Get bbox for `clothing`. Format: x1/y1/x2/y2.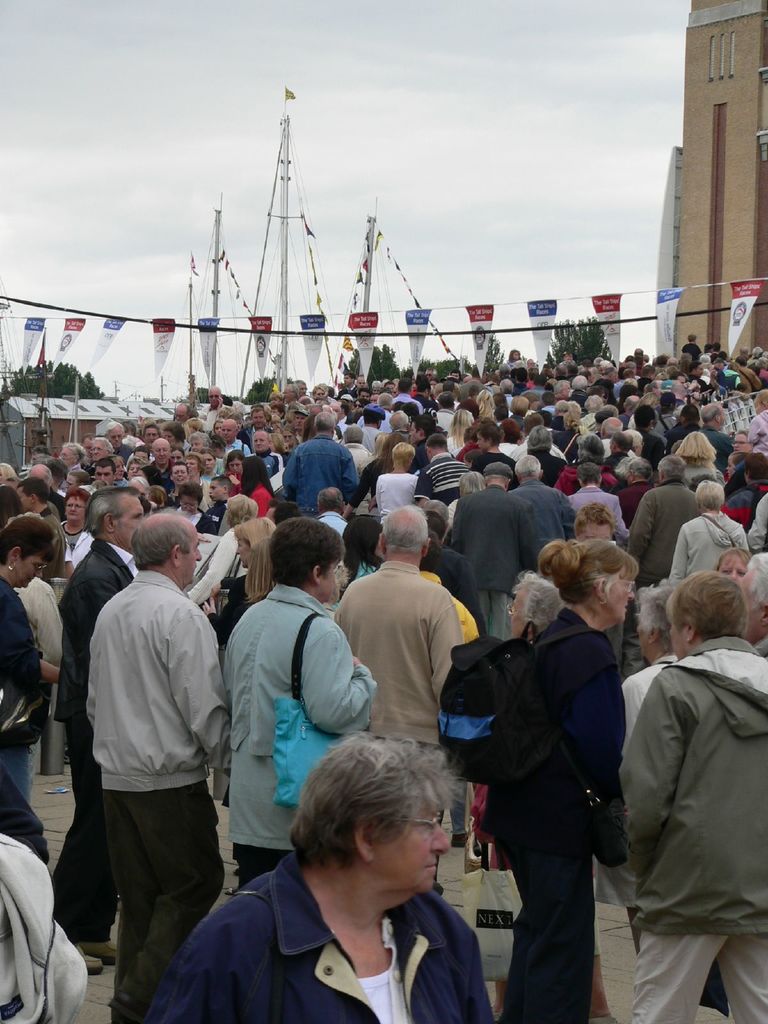
65/535/137/934.
